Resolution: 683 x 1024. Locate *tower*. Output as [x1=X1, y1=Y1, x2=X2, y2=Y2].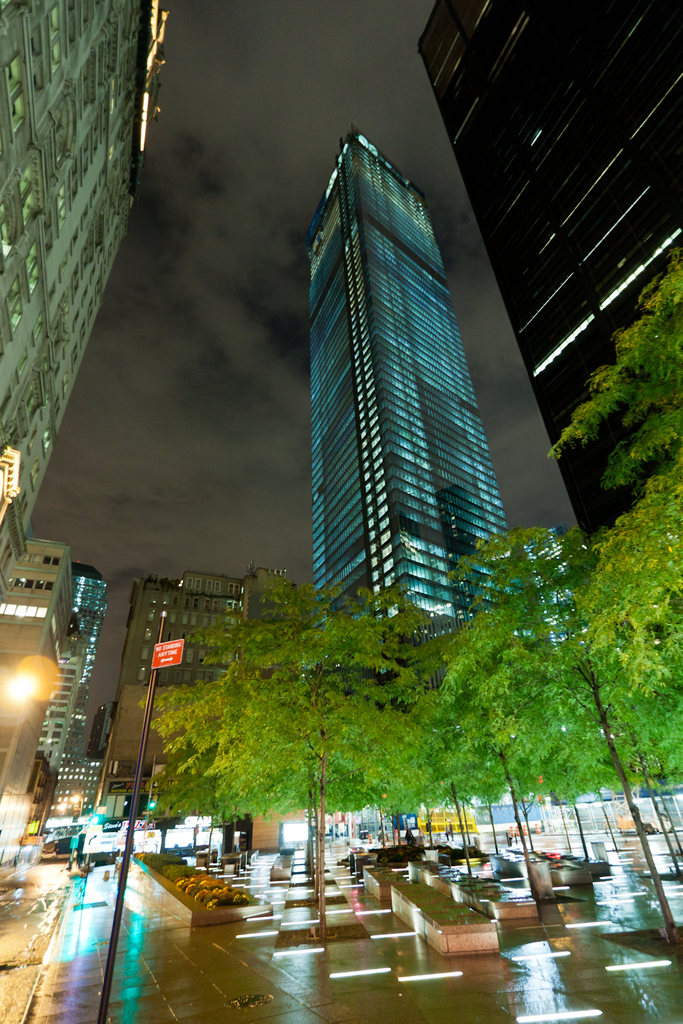
[x1=406, y1=0, x2=682, y2=547].
